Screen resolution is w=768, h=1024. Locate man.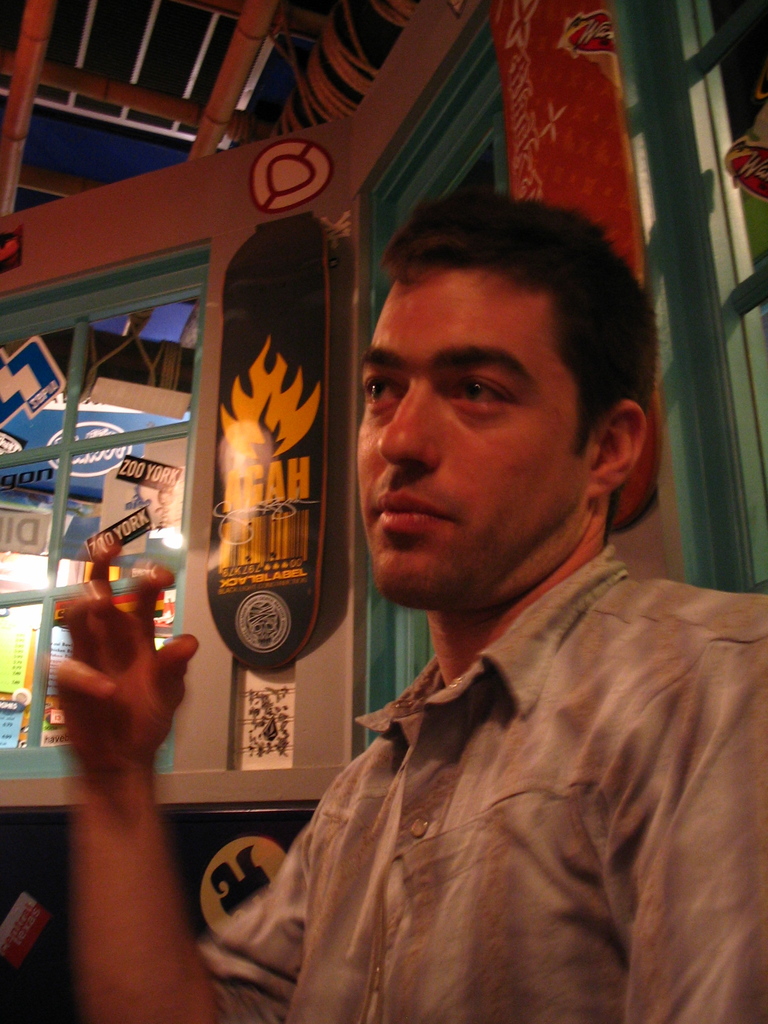
select_region(54, 186, 760, 1023).
